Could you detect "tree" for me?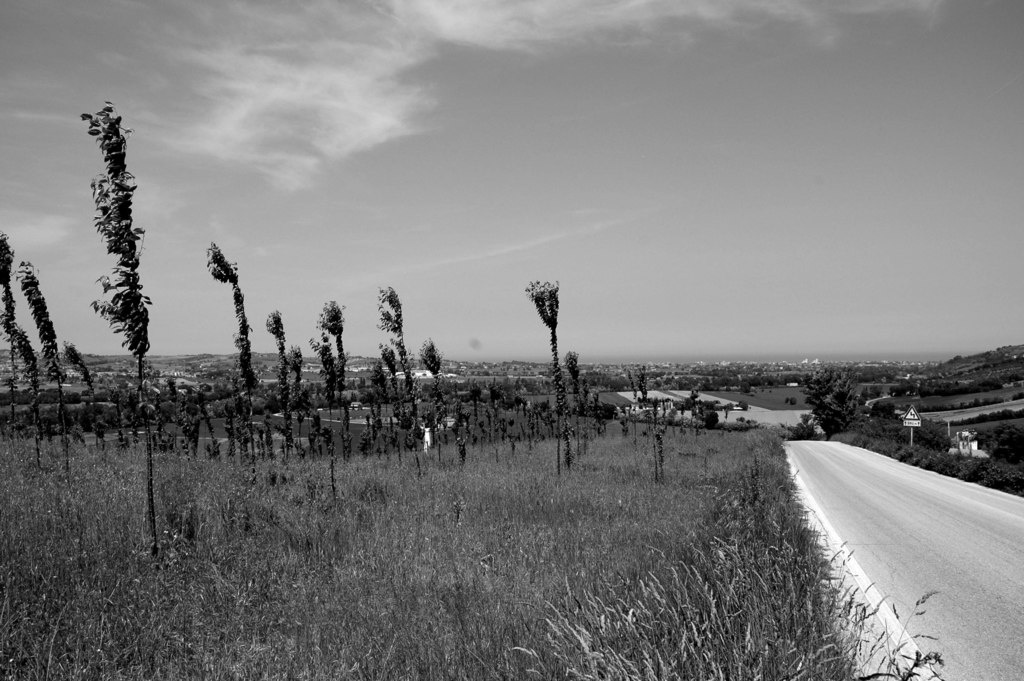
Detection result: box(266, 307, 291, 470).
